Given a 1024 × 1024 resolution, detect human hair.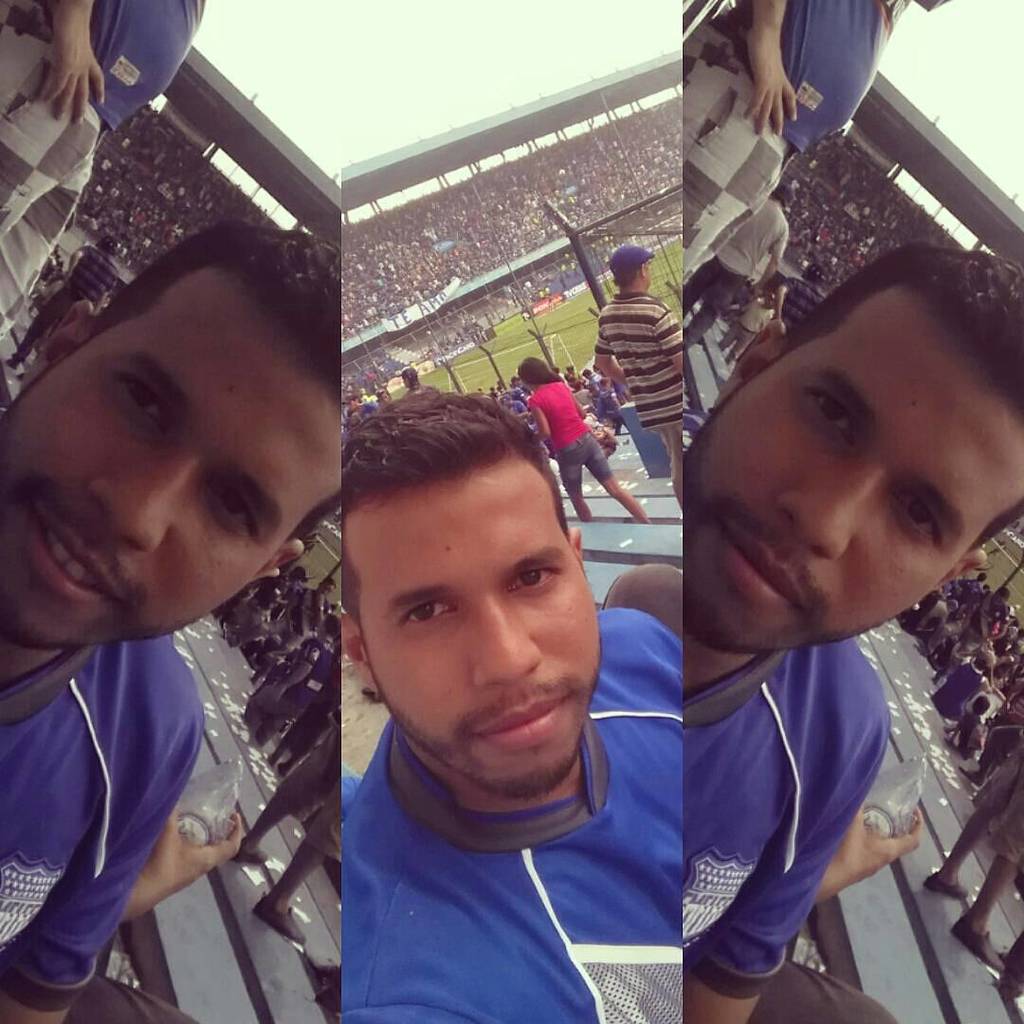
<bbox>518, 357, 565, 383</bbox>.
